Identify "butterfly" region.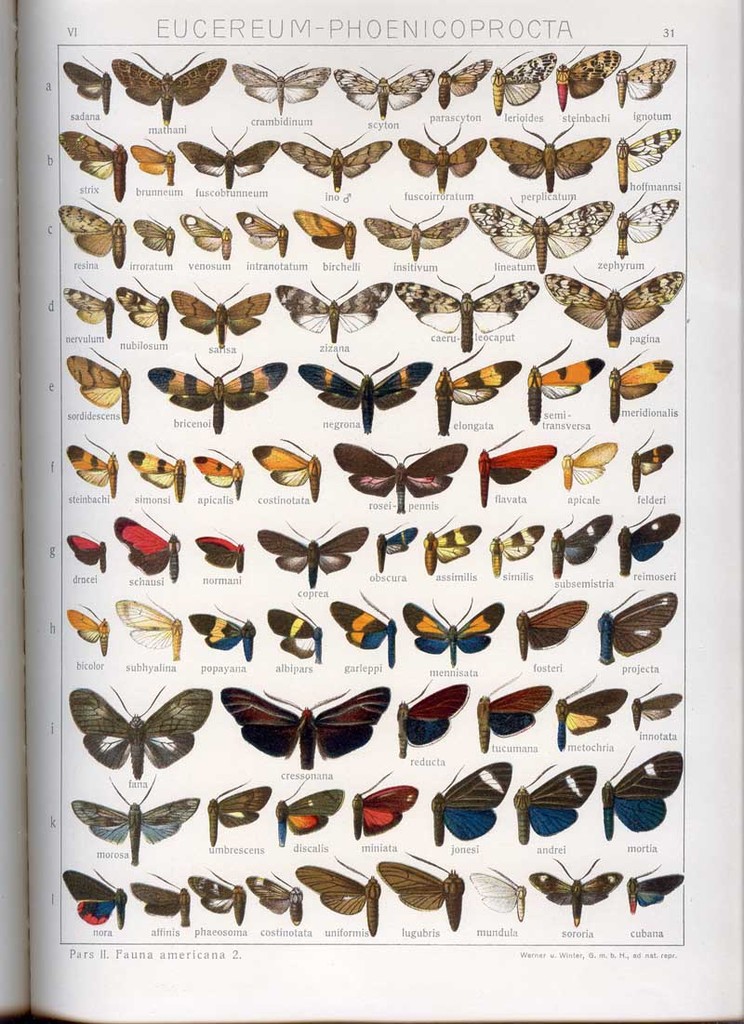
Region: select_region(339, 435, 470, 515).
